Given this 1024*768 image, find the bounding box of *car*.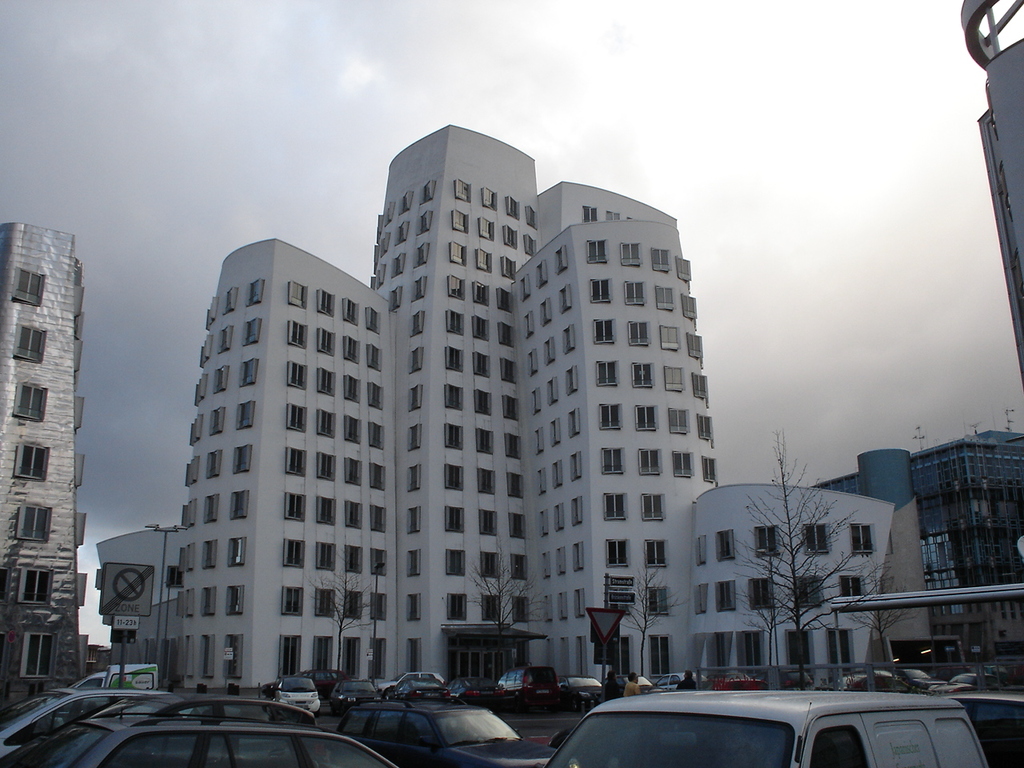
x1=547 y1=687 x2=989 y2=767.
